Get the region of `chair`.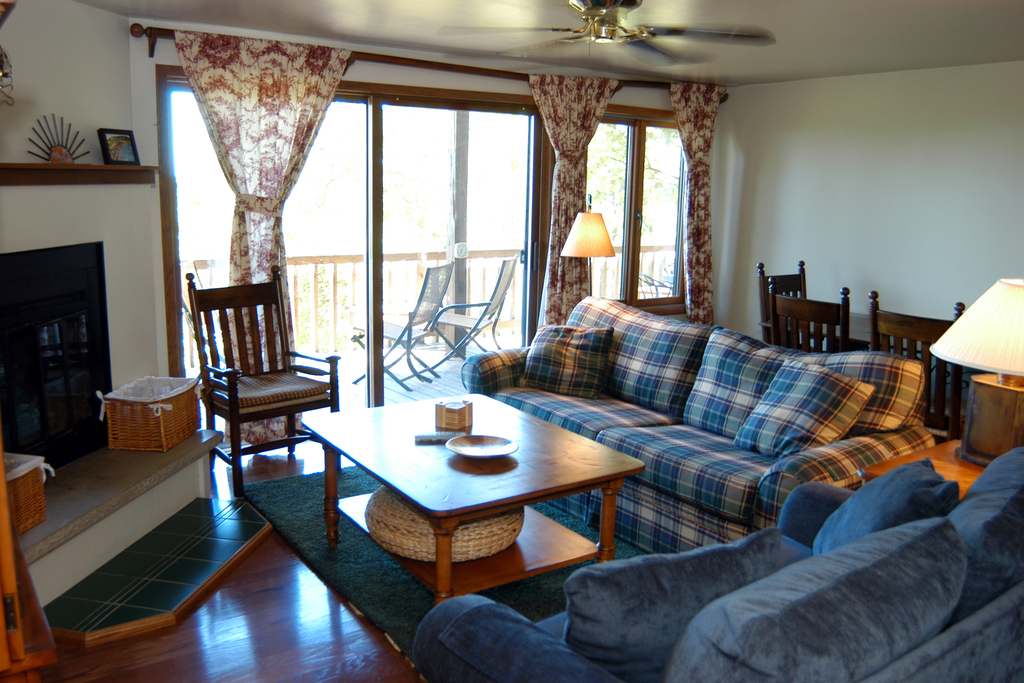
rect(863, 287, 965, 449).
